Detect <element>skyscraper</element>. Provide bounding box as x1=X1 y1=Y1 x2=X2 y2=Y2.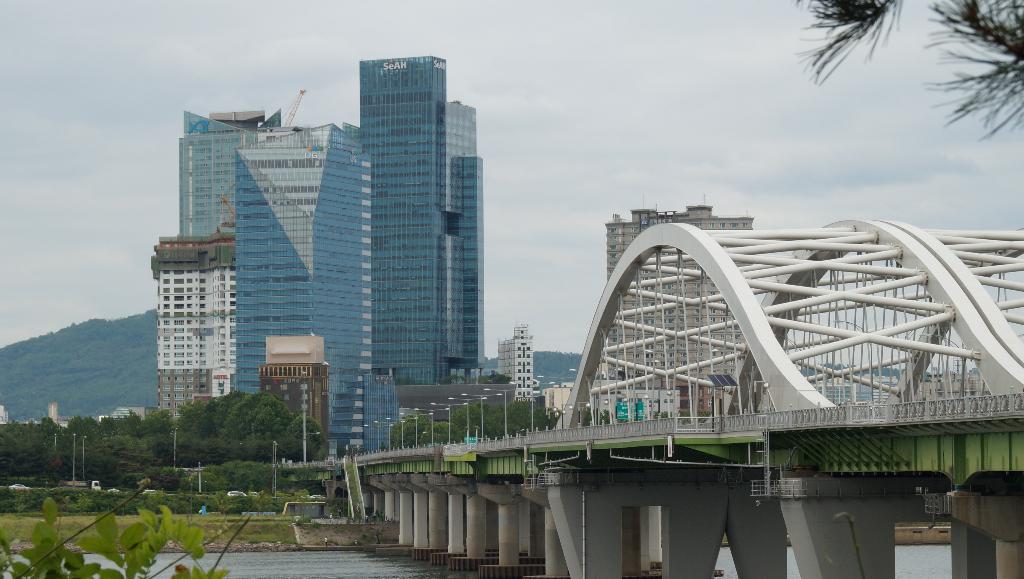
x1=261 y1=320 x2=328 y2=451.
